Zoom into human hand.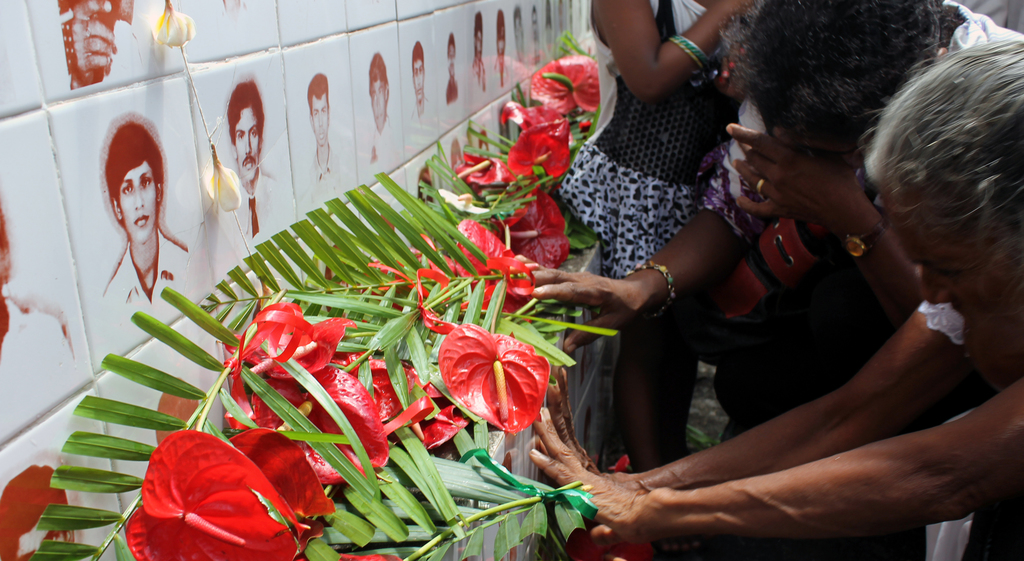
Zoom target: [518,253,655,359].
